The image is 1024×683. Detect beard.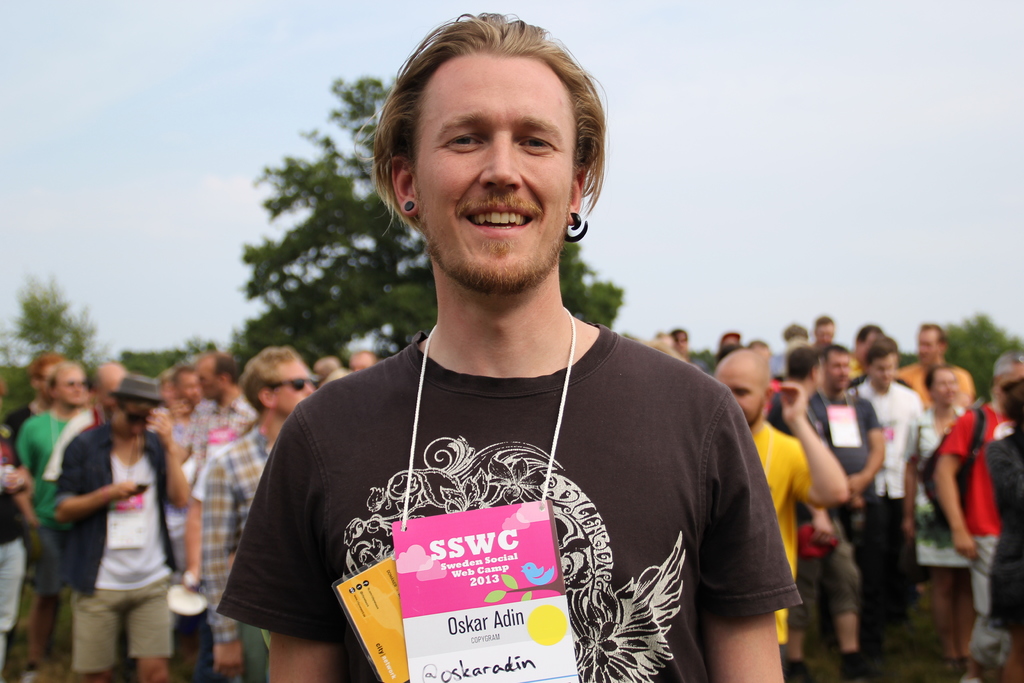
Detection: 385, 122, 573, 300.
